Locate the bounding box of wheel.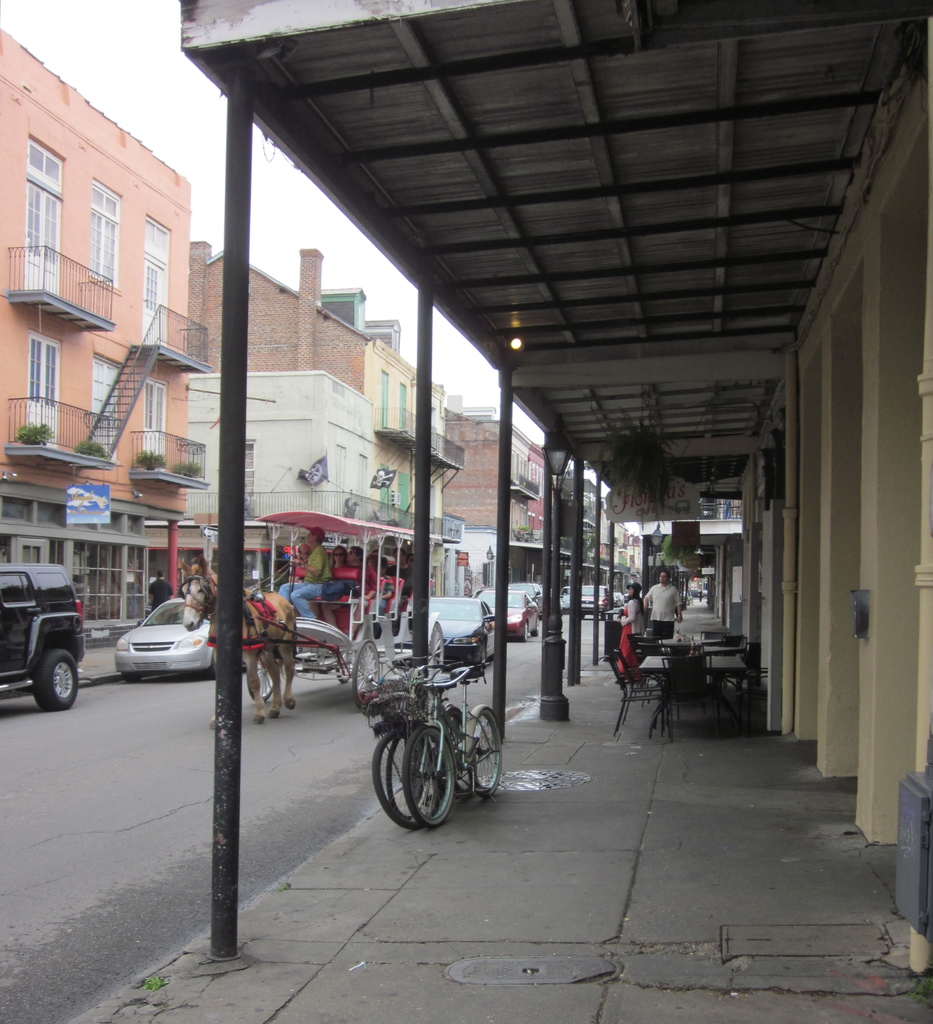
Bounding box: l=248, t=659, r=283, b=702.
